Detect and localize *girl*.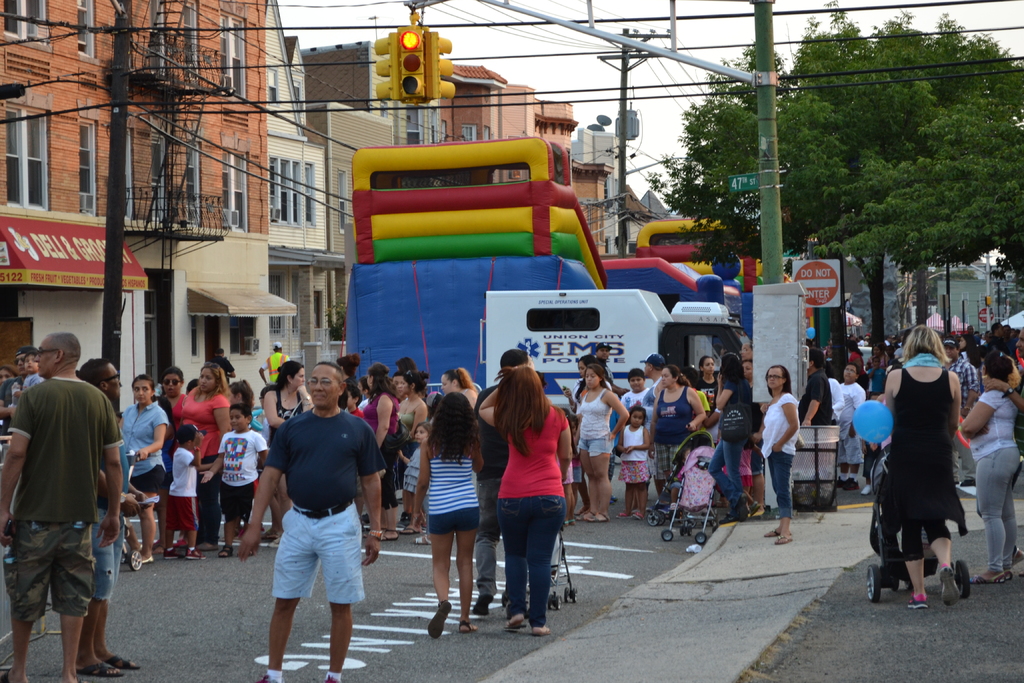
Localized at pyautogui.locateOnScreen(399, 421, 425, 536).
